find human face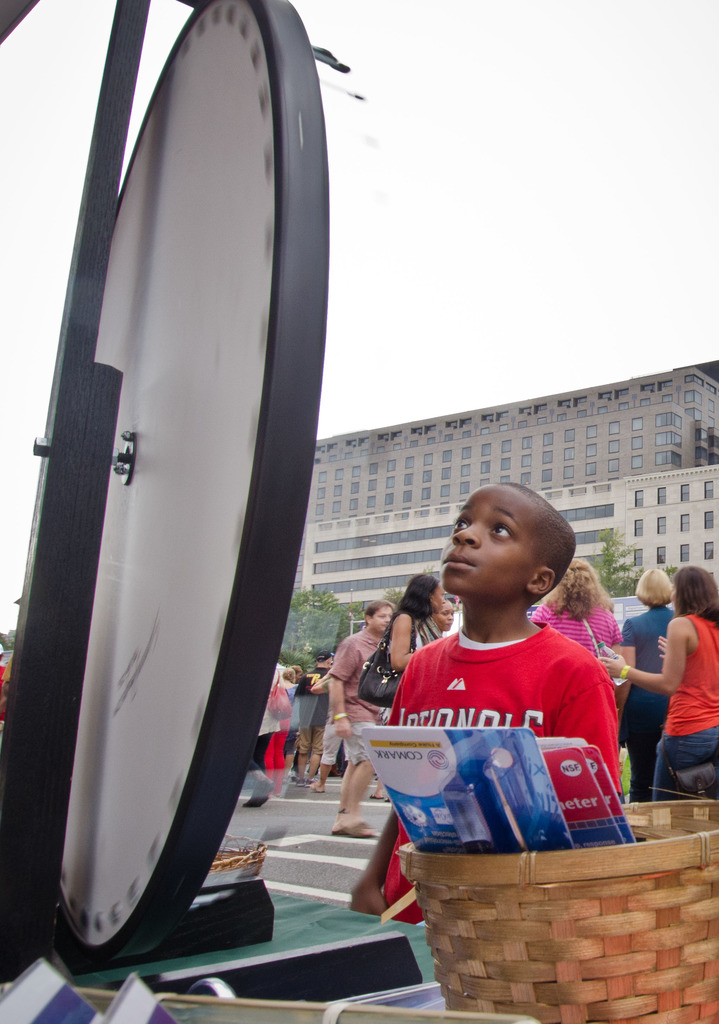
<box>667,581,679,611</box>
